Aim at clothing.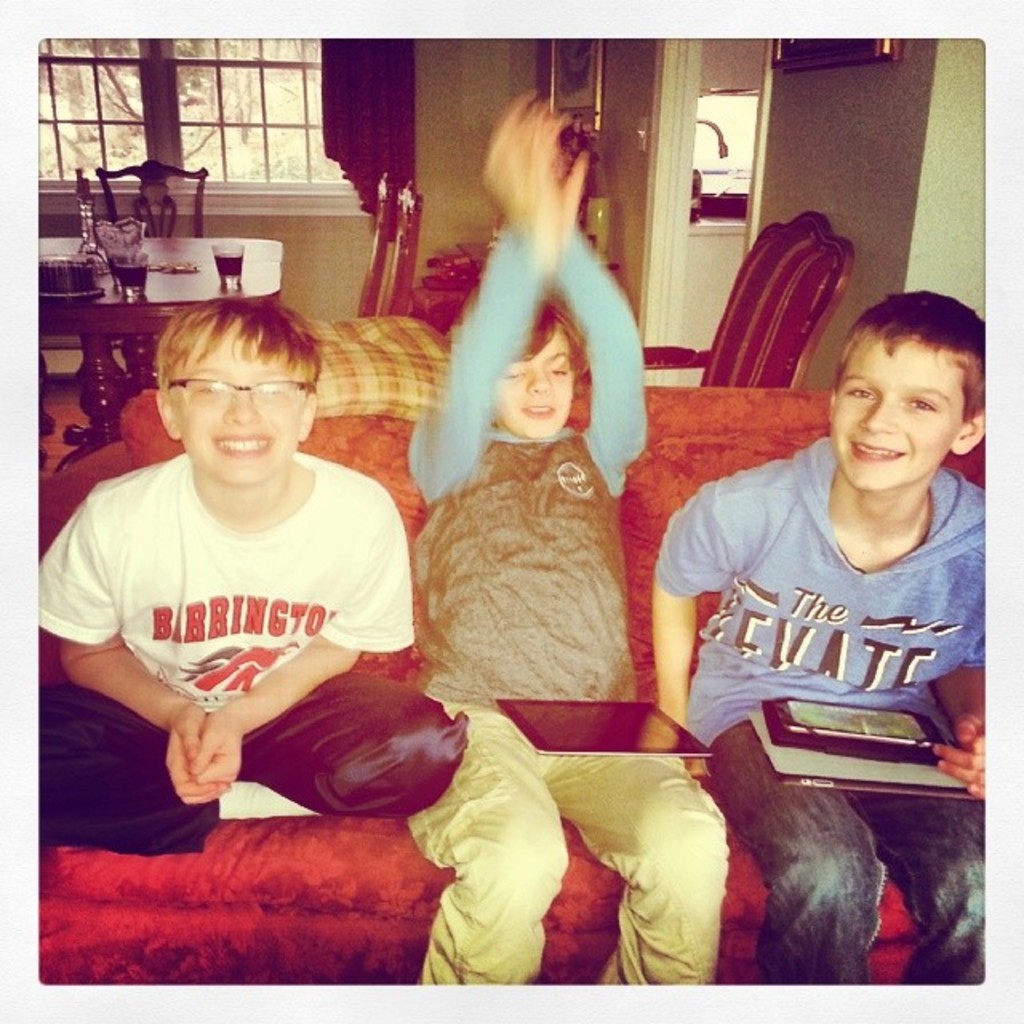
Aimed at l=645, t=422, r=986, b=982.
